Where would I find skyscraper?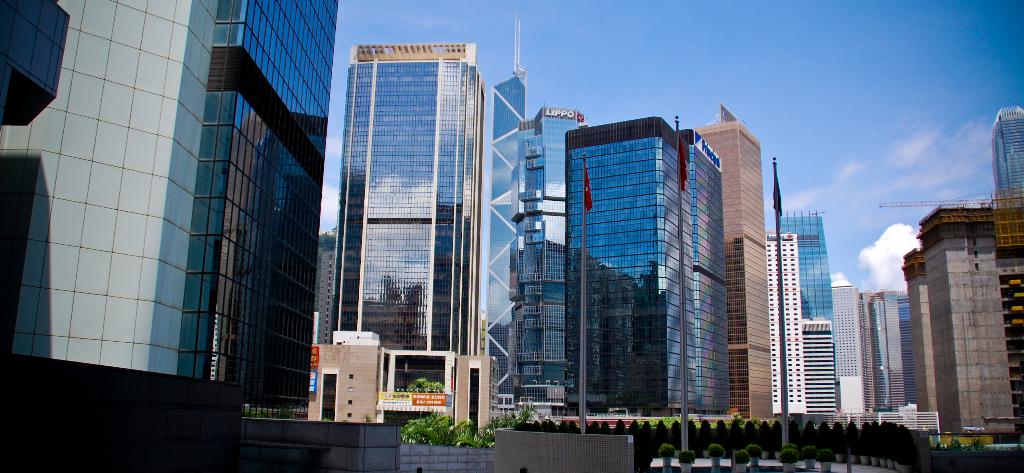
At crop(991, 103, 1023, 209).
